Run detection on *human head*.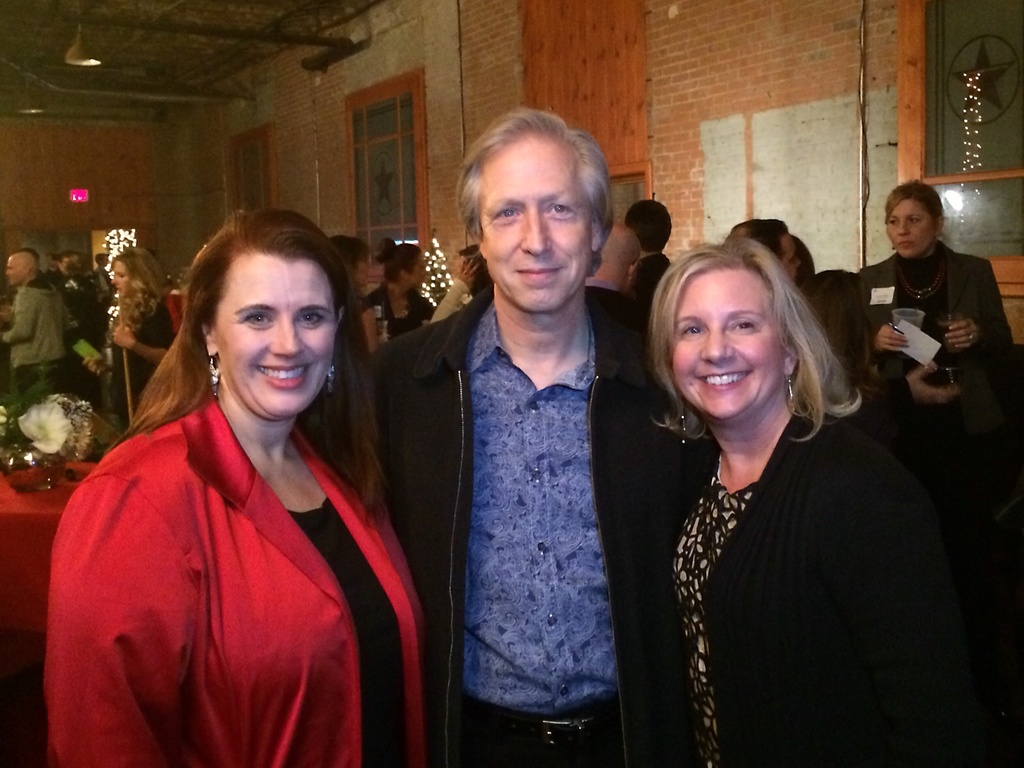
Result: box=[3, 248, 40, 288].
